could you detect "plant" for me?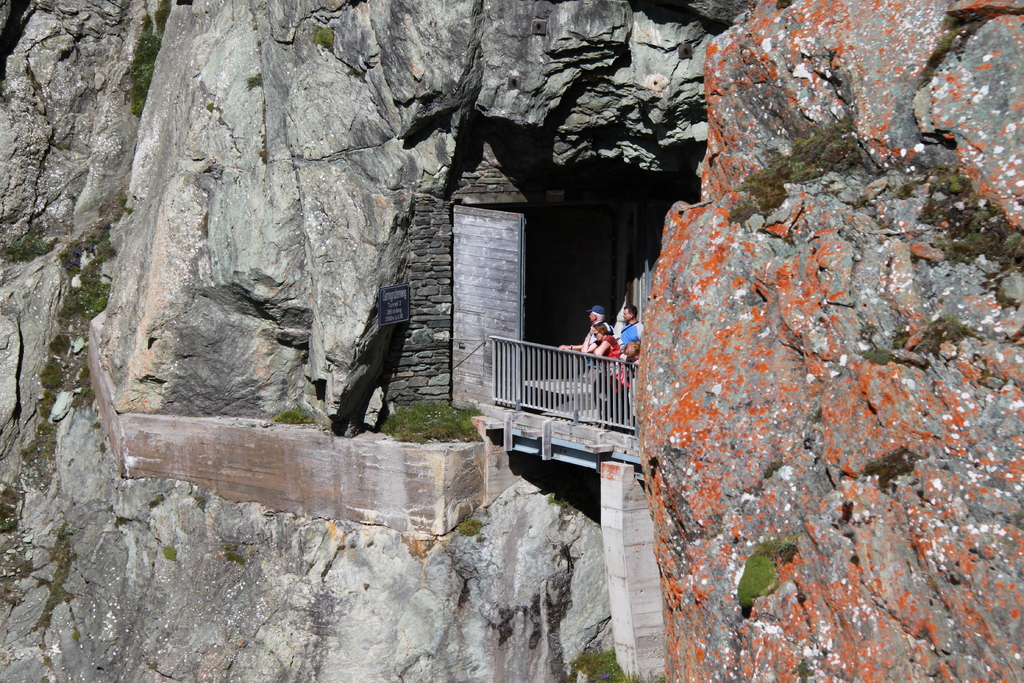
Detection result: (left=916, top=315, right=967, bottom=354).
